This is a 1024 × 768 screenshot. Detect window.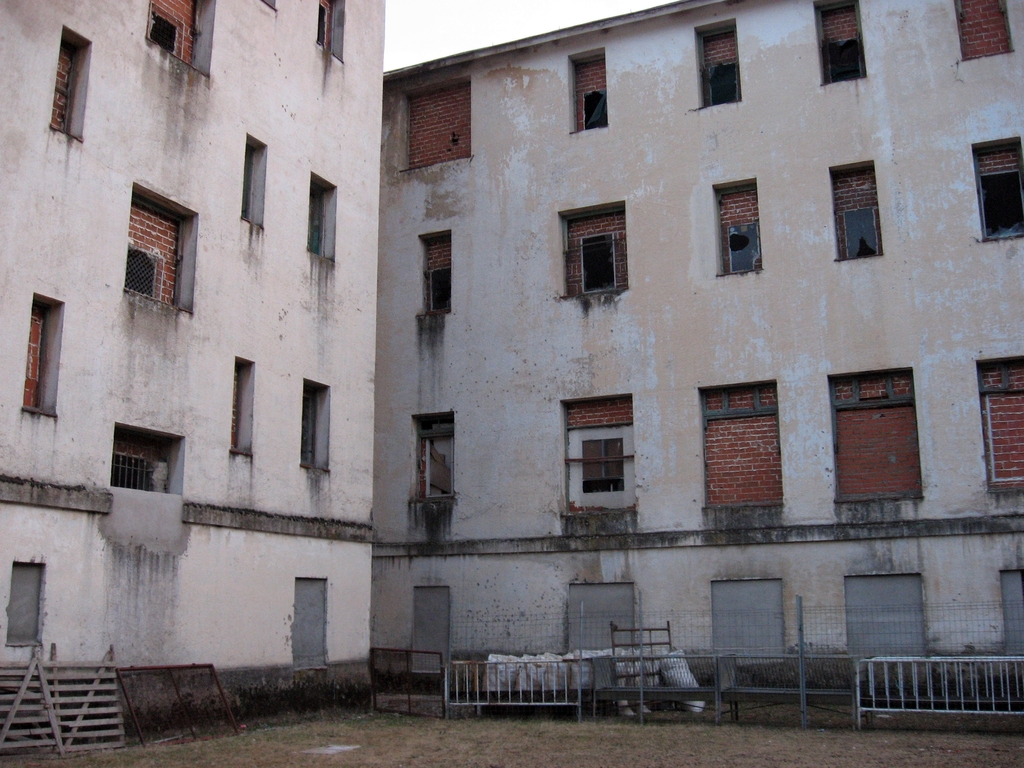
pyautogui.locateOnScreen(707, 583, 784, 666).
